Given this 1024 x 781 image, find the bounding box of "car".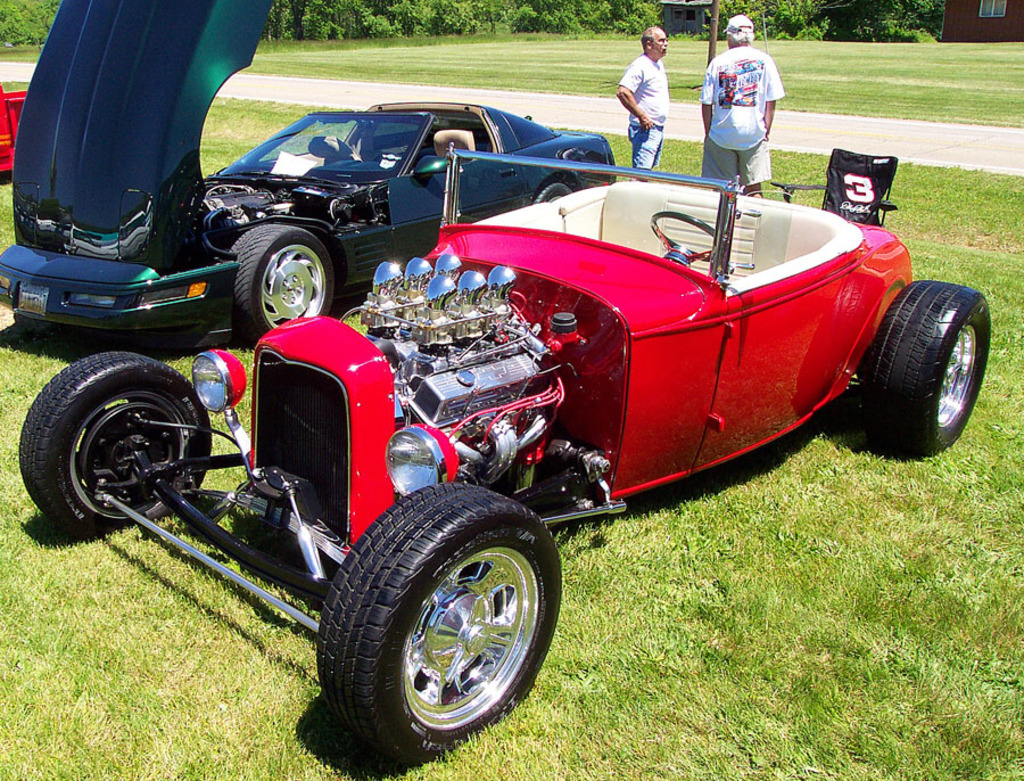
{"x1": 0, "y1": 0, "x2": 618, "y2": 351}.
